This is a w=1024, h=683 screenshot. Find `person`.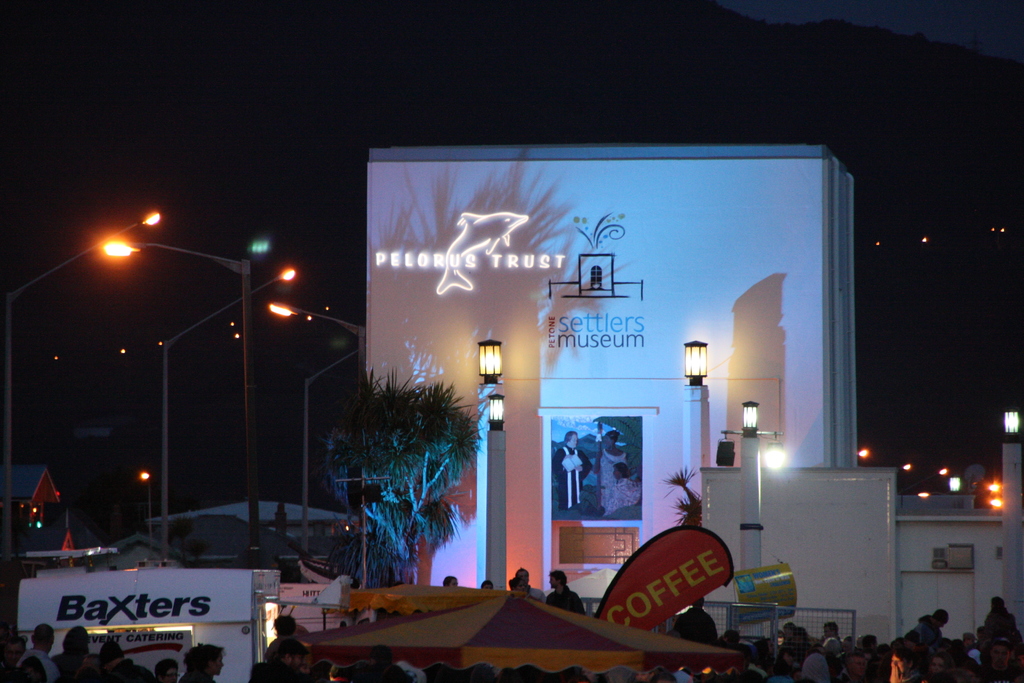
Bounding box: 596/432/625/500.
